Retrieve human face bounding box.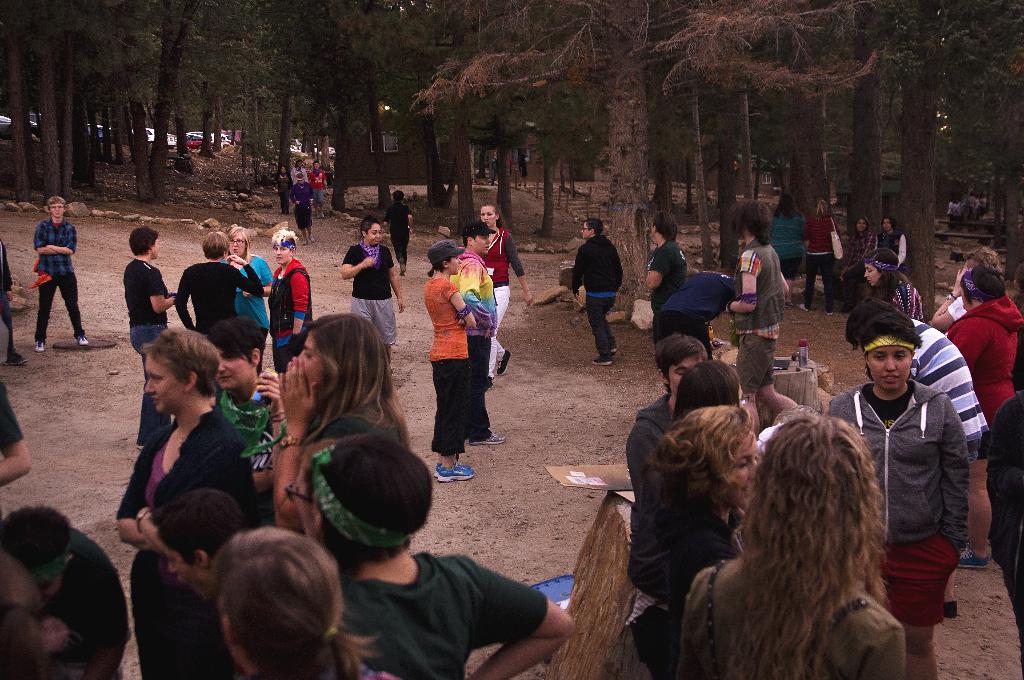
Bounding box: <bbox>854, 216, 869, 232</bbox>.
